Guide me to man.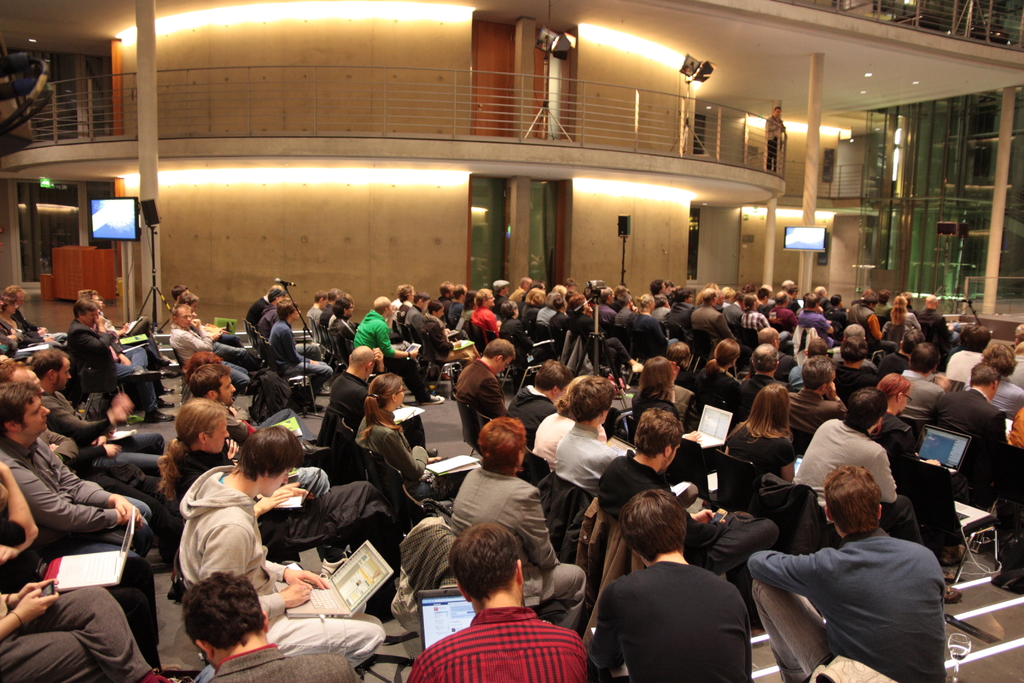
Guidance: crop(184, 425, 384, 668).
